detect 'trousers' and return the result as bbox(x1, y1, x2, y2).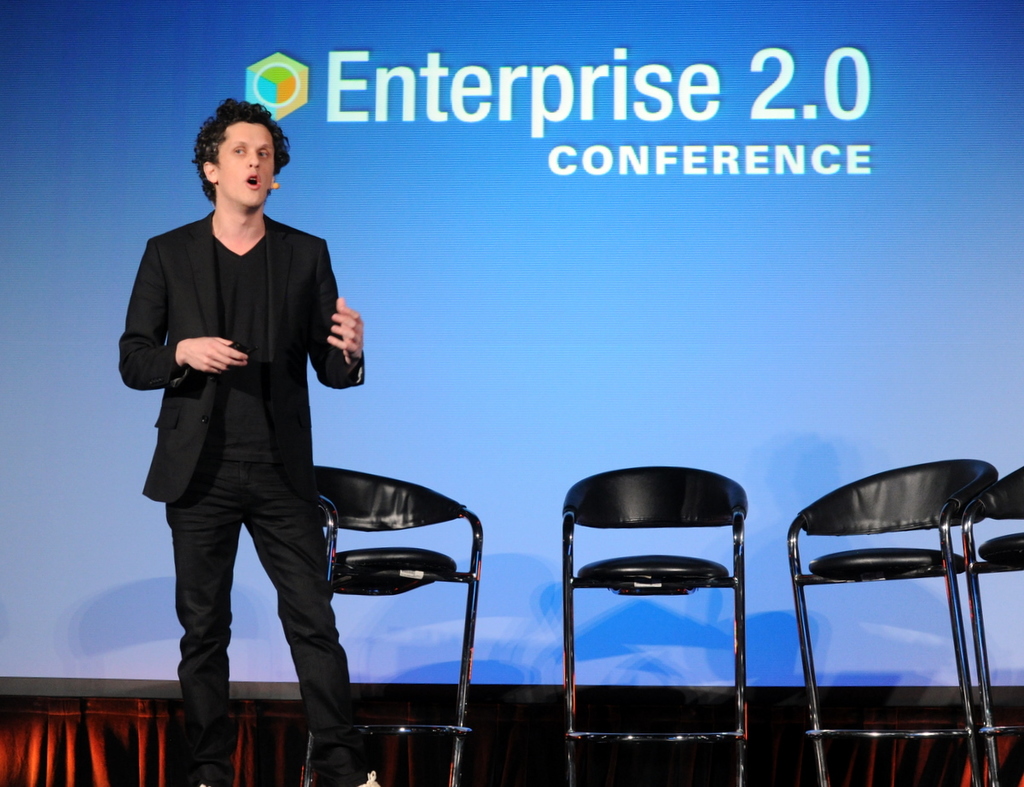
bbox(158, 452, 340, 732).
